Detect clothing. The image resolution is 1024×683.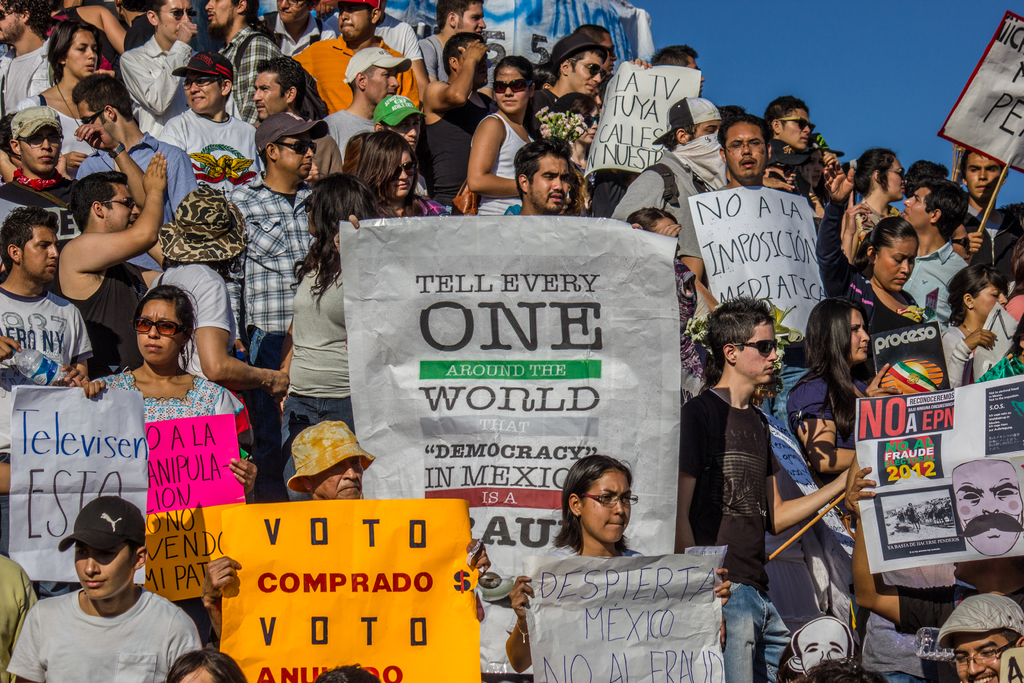
box=[0, 284, 89, 454].
